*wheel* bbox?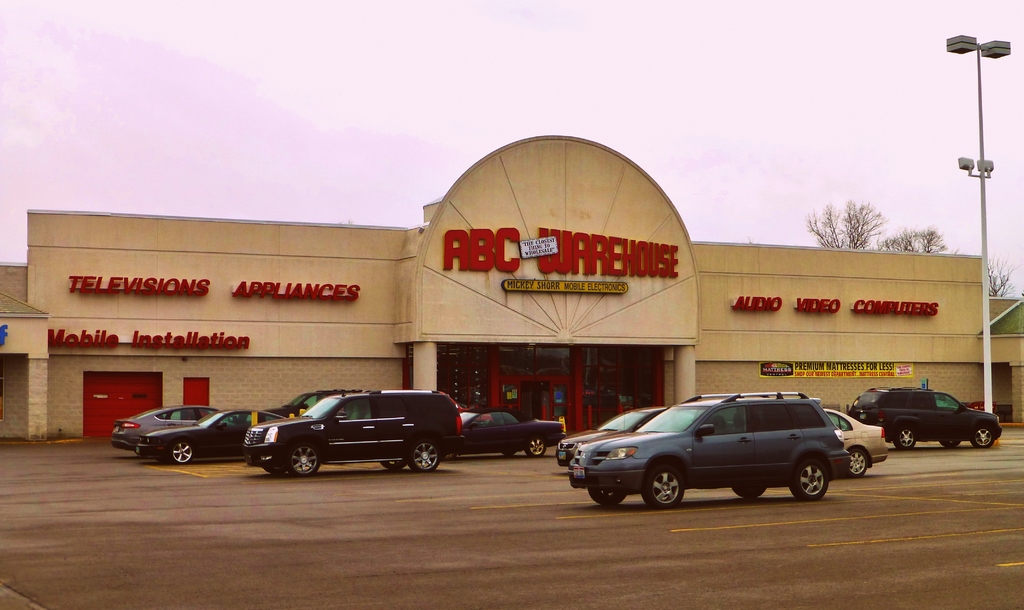
<box>282,446,319,472</box>
